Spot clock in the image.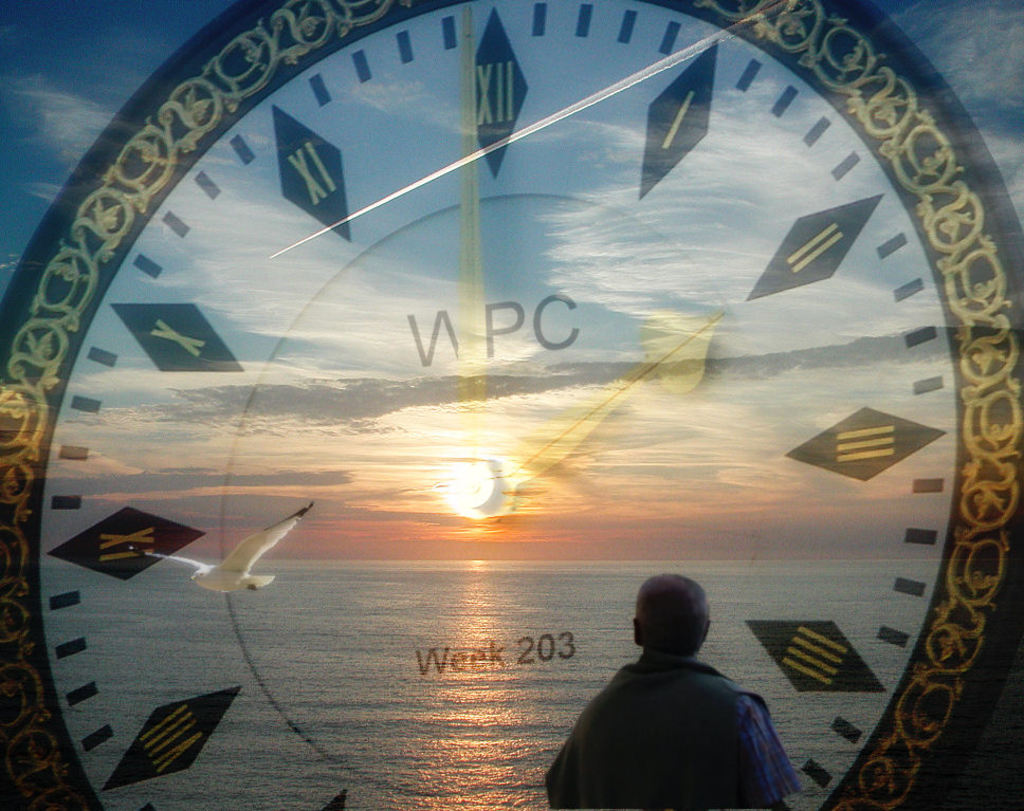
clock found at pyautogui.locateOnScreen(2, 0, 1023, 810).
